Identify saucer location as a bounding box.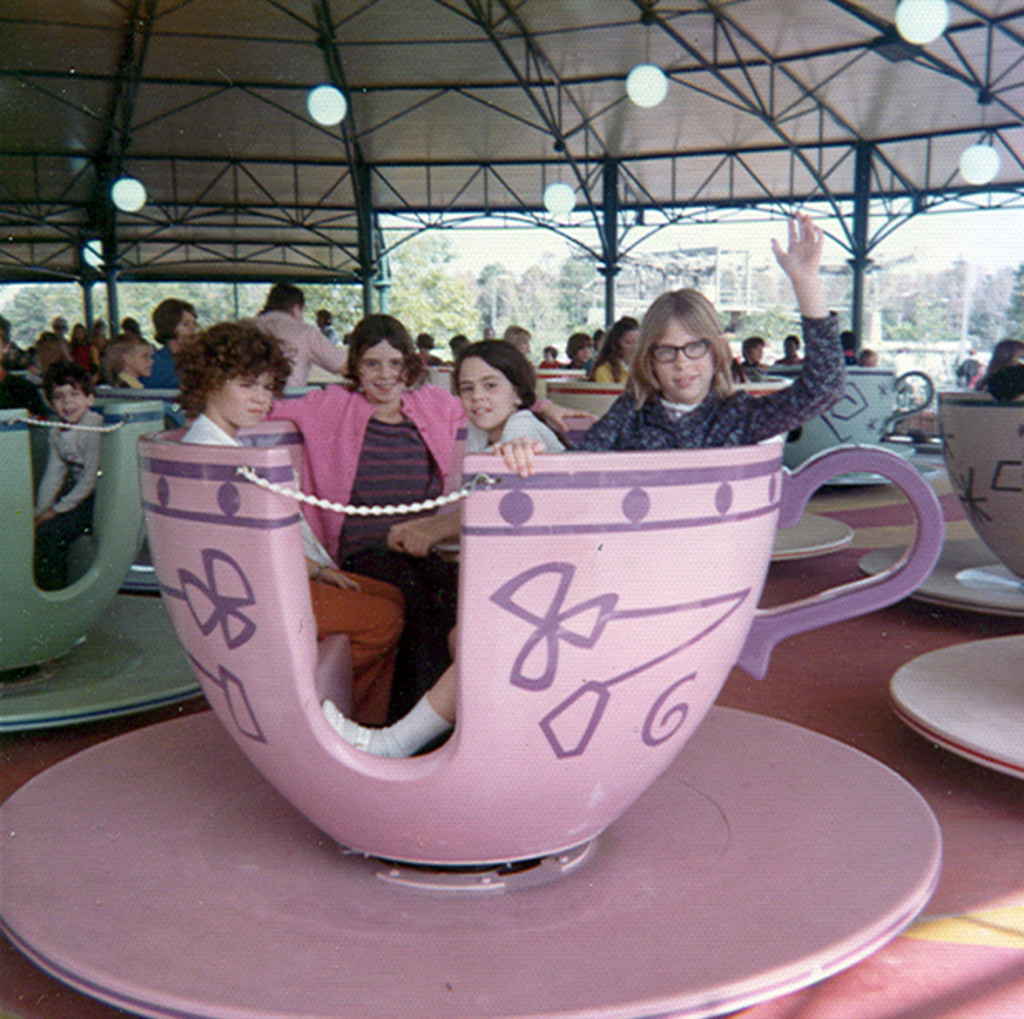
858/534/1022/620.
